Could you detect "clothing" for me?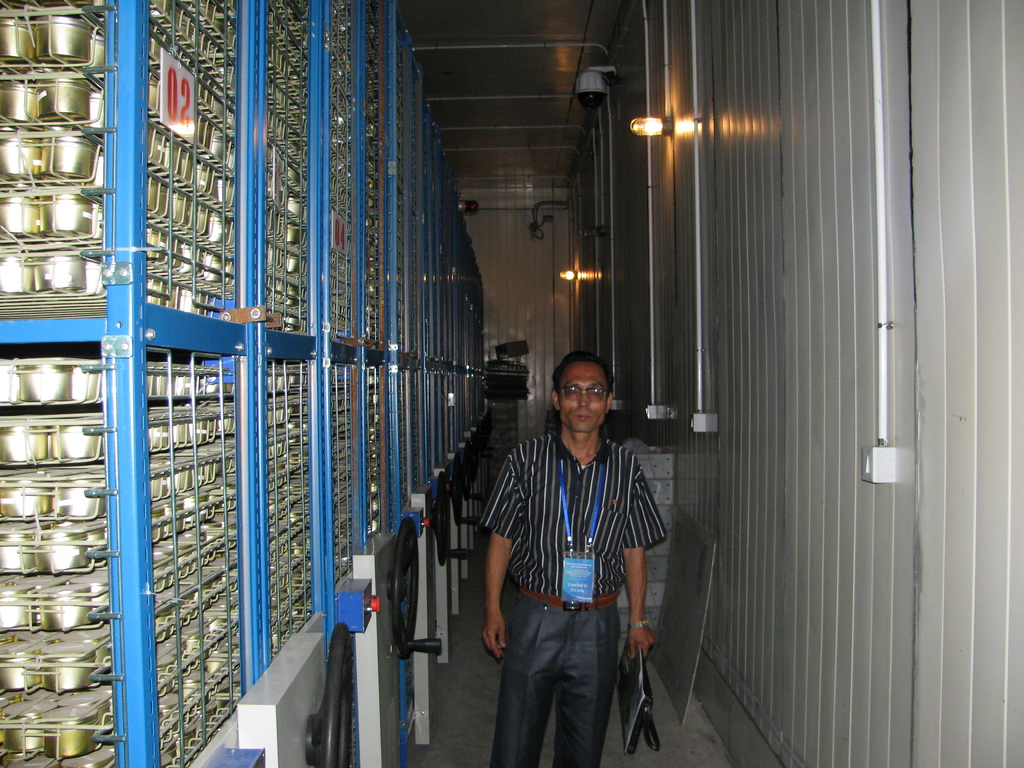
Detection result: (483,378,680,736).
